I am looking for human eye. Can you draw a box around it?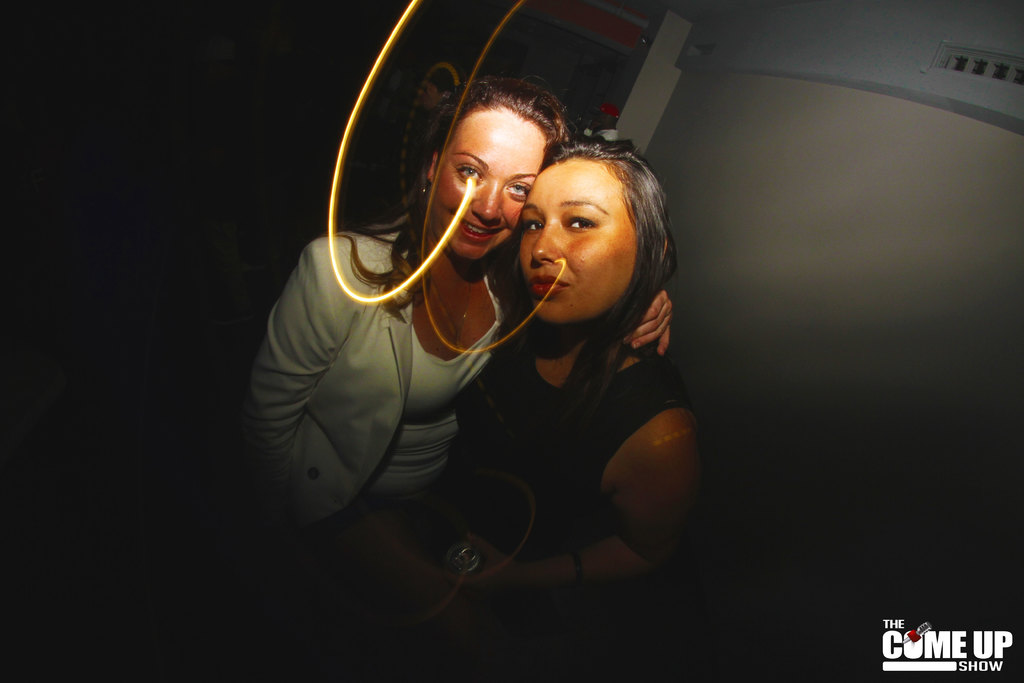
Sure, the bounding box is 527,219,544,237.
